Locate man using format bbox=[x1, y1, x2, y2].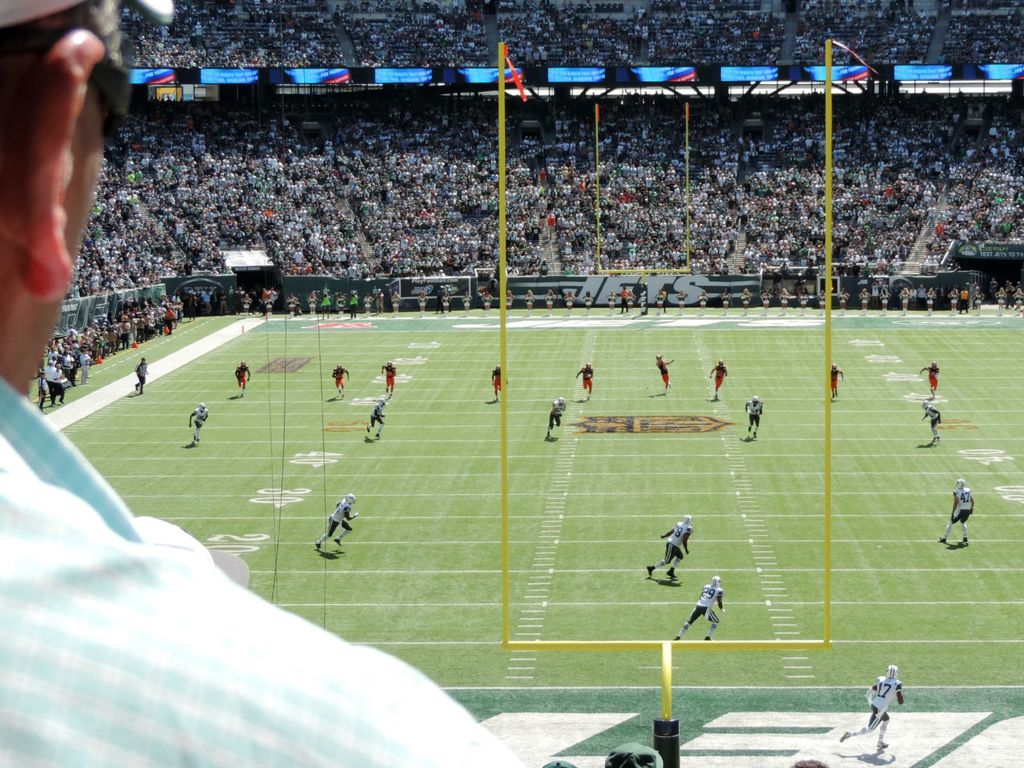
bbox=[543, 758, 576, 767].
